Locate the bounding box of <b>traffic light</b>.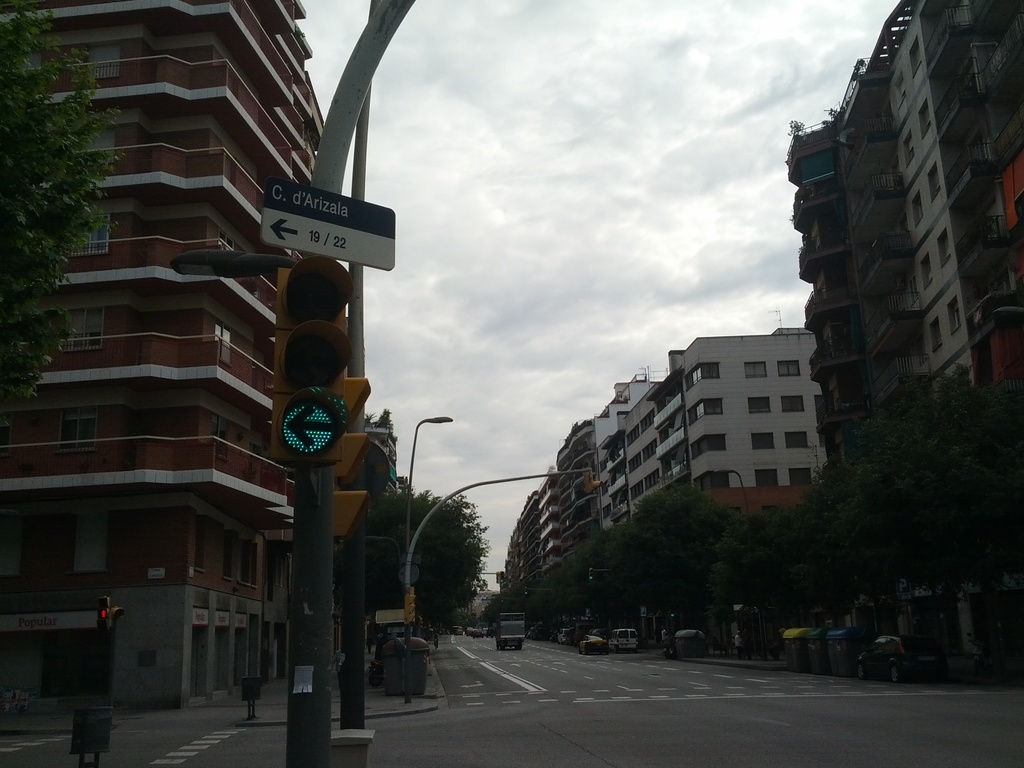
Bounding box: bbox=[271, 254, 356, 463].
